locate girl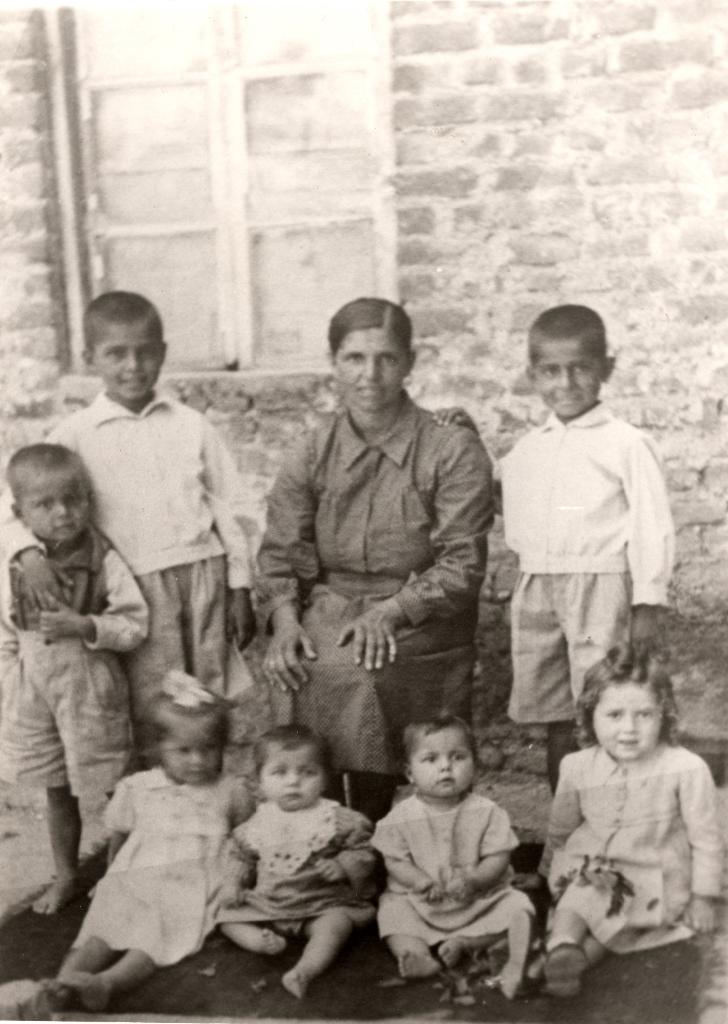
select_region(541, 647, 727, 996)
